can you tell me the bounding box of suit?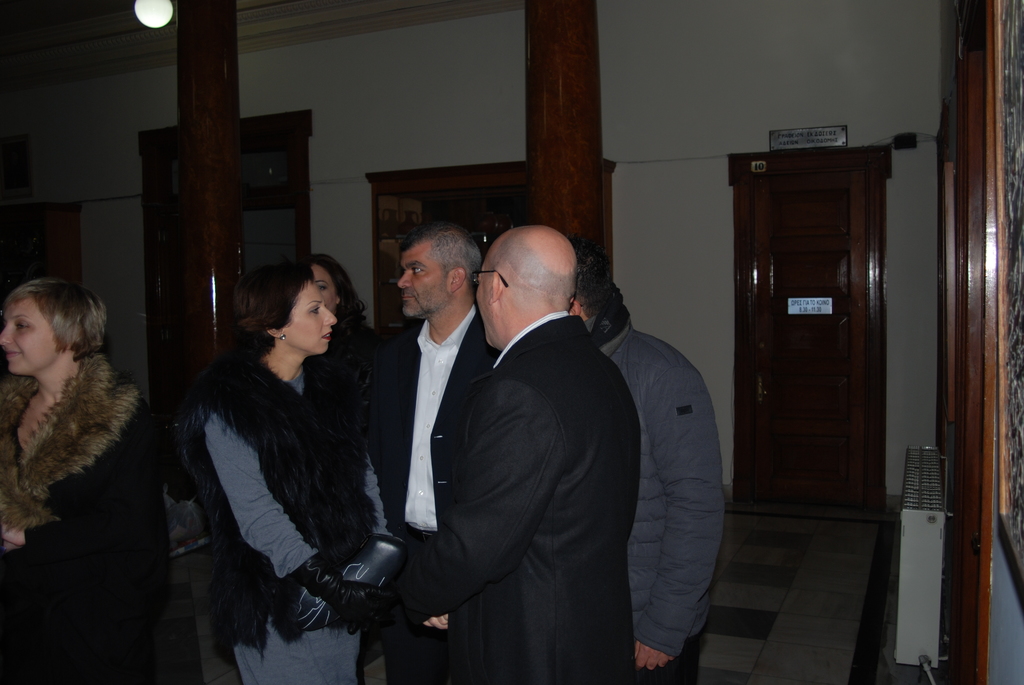
l=353, t=305, r=504, b=684.
